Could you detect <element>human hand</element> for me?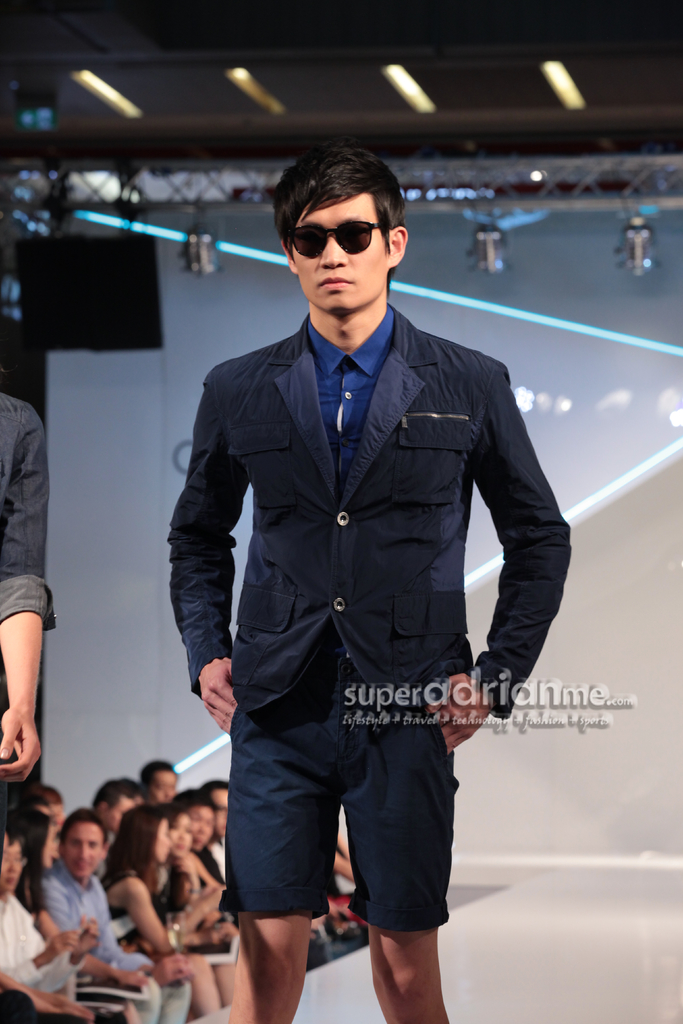
Detection result: [x1=0, y1=700, x2=44, y2=782].
